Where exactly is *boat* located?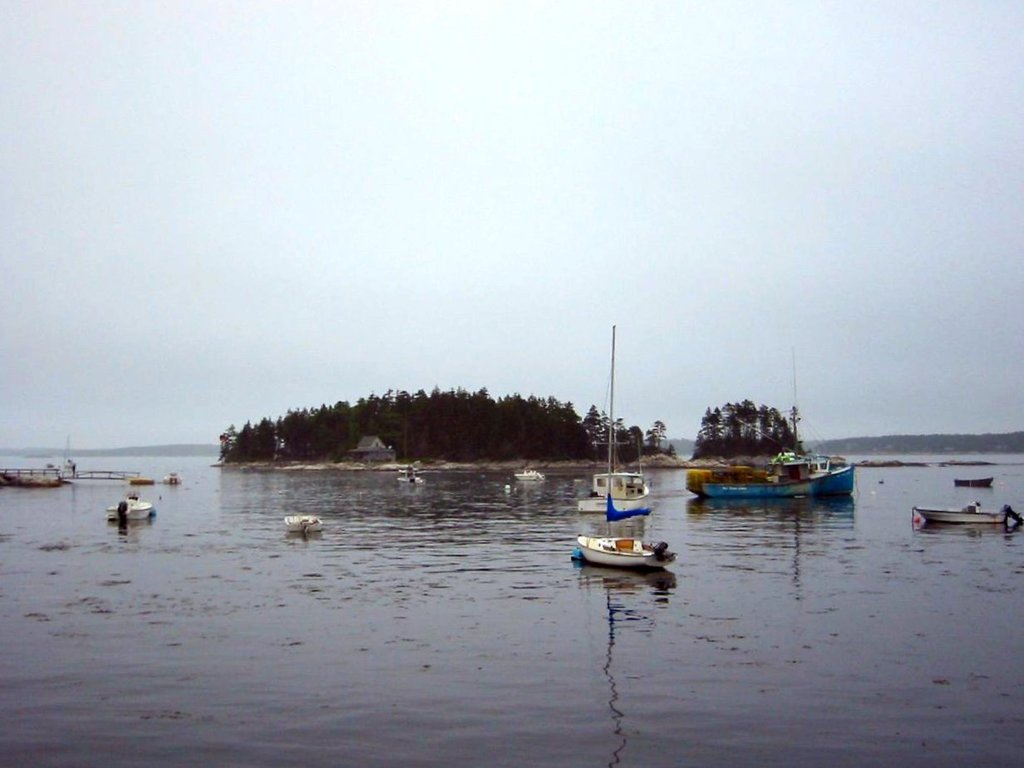
Its bounding box is {"x1": 126, "y1": 475, "x2": 157, "y2": 488}.
